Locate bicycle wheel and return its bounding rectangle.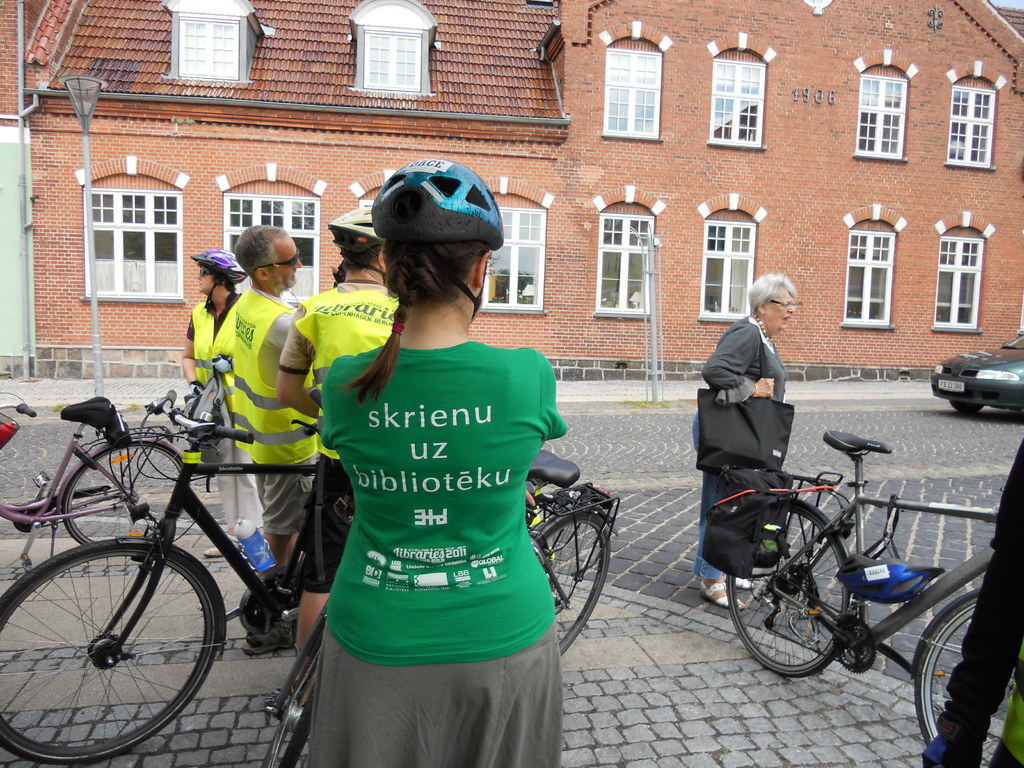
{"x1": 263, "y1": 627, "x2": 321, "y2": 767}.
